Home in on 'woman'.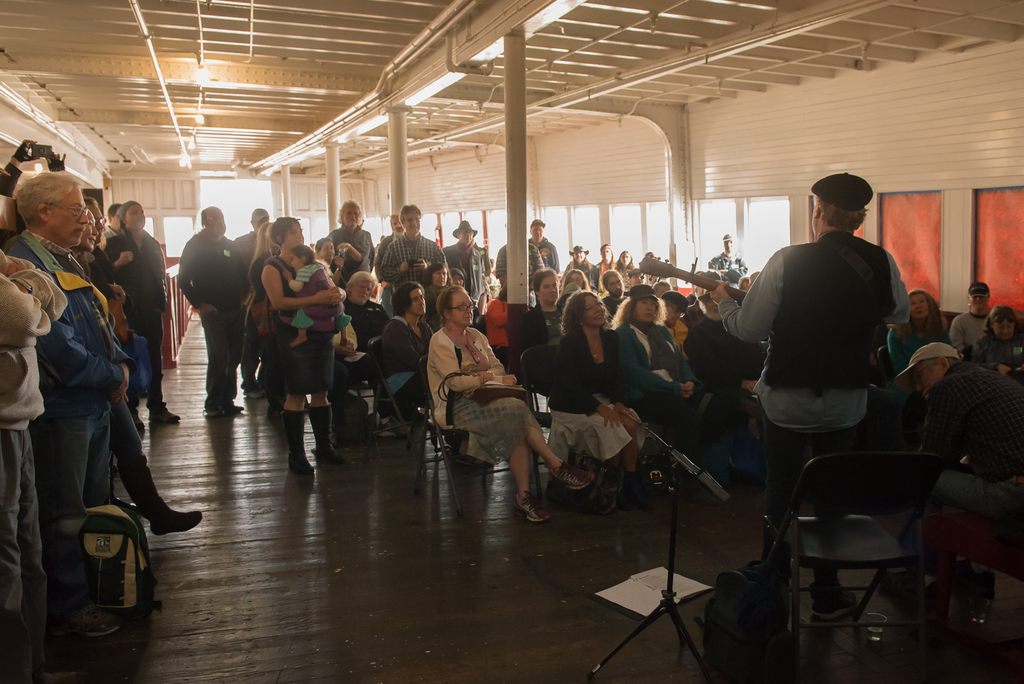
Homed in at <box>890,289,951,373</box>.
